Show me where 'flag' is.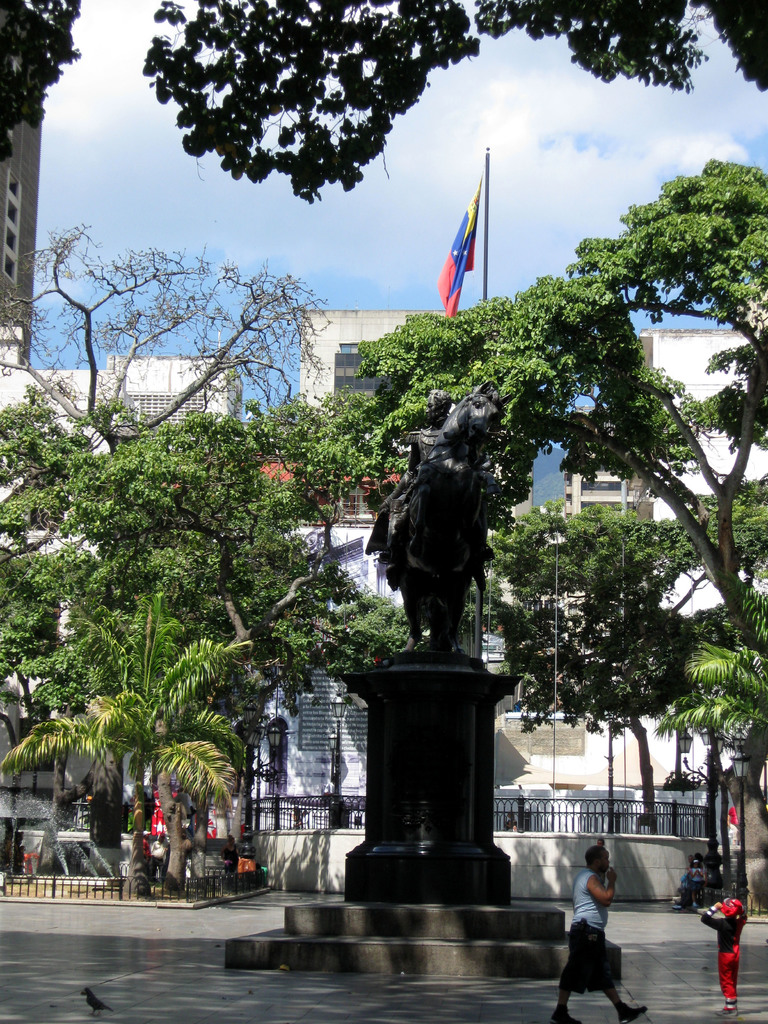
'flag' is at locate(148, 787, 216, 848).
